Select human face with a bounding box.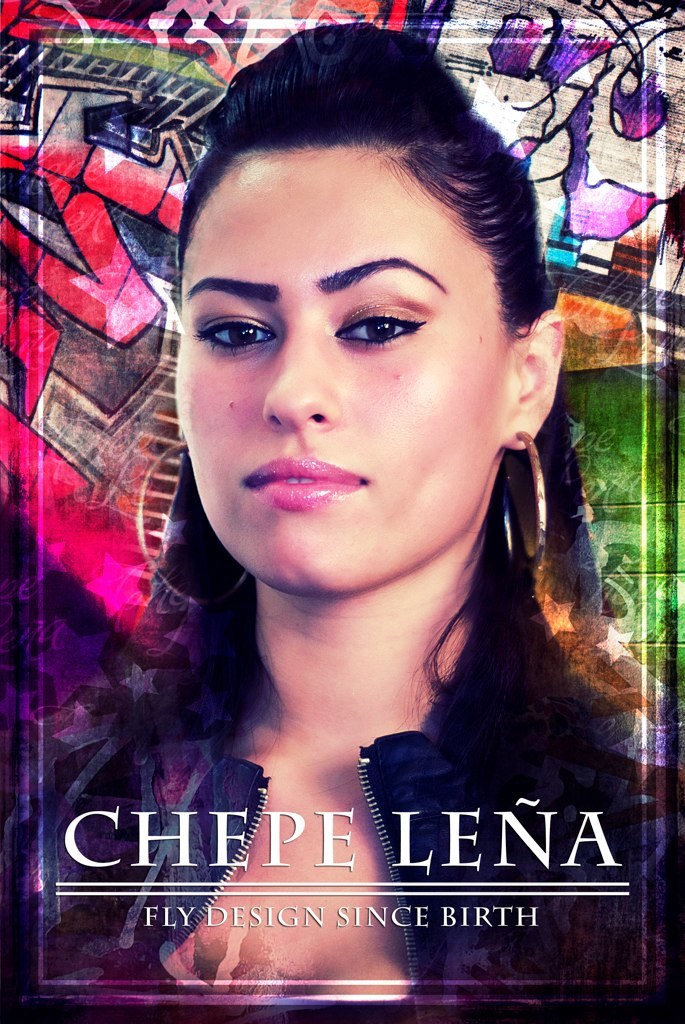
Rect(181, 129, 497, 606).
